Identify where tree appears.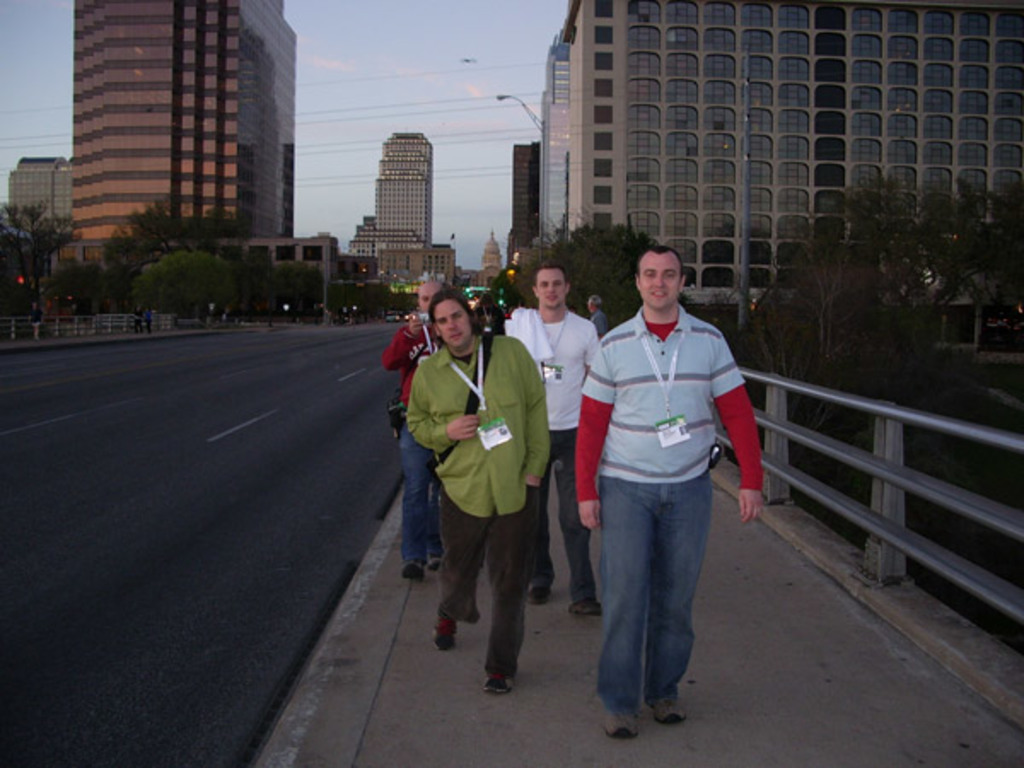
Appears at {"x1": 509, "y1": 224, "x2": 660, "y2": 326}.
